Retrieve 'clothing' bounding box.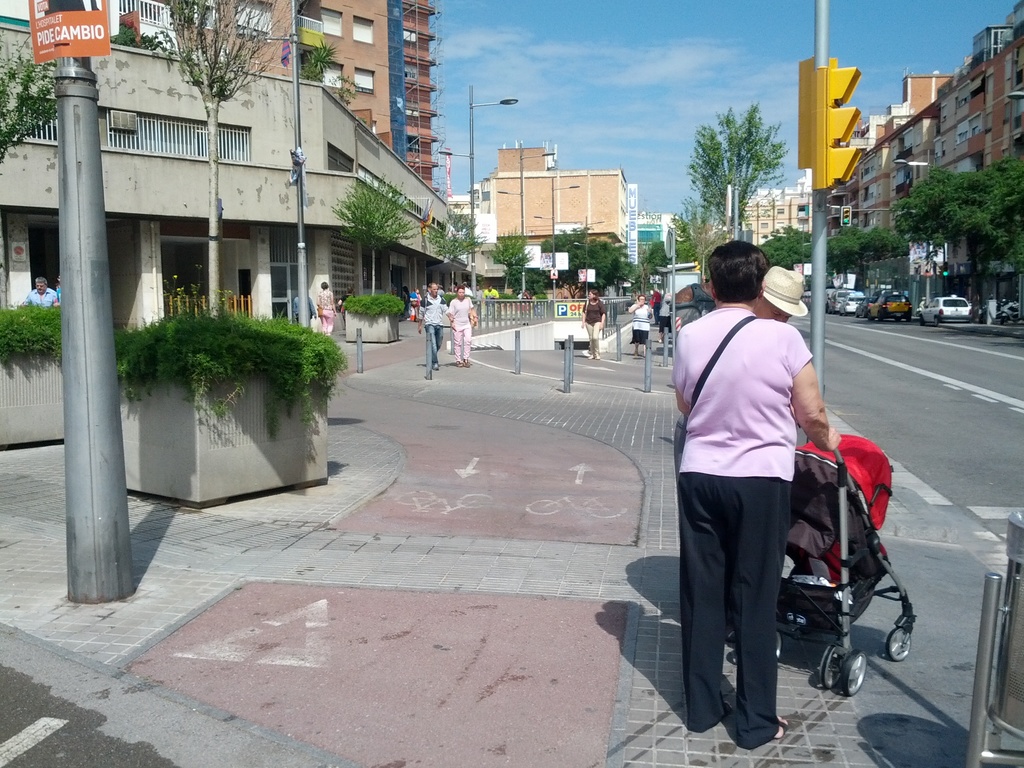
Bounding box: <region>630, 302, 653, 336</region>.
